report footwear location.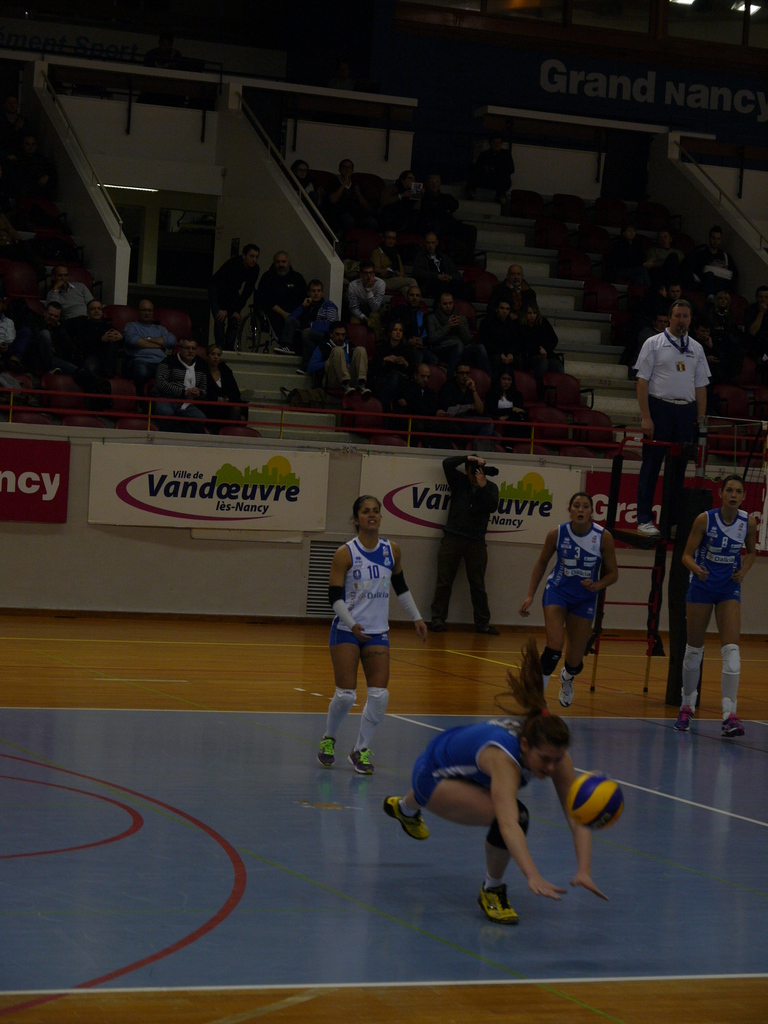
Report: 346, 743, 370, 776.
